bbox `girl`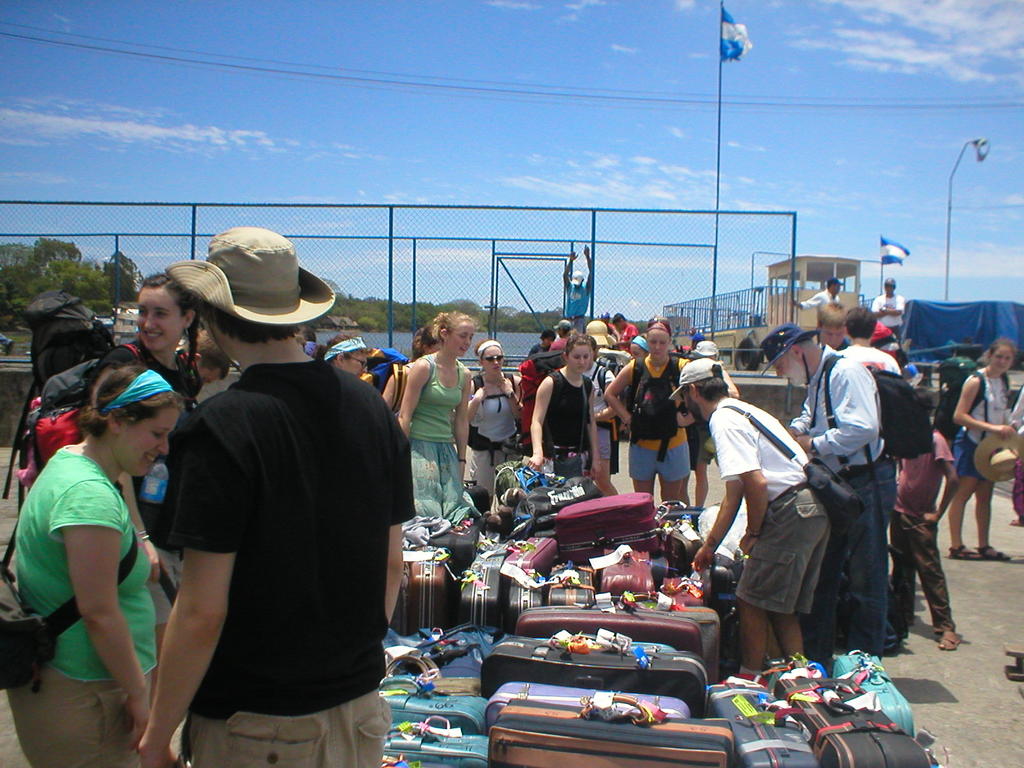
[x1=945, y1=334, x2=1017, y2=557]
